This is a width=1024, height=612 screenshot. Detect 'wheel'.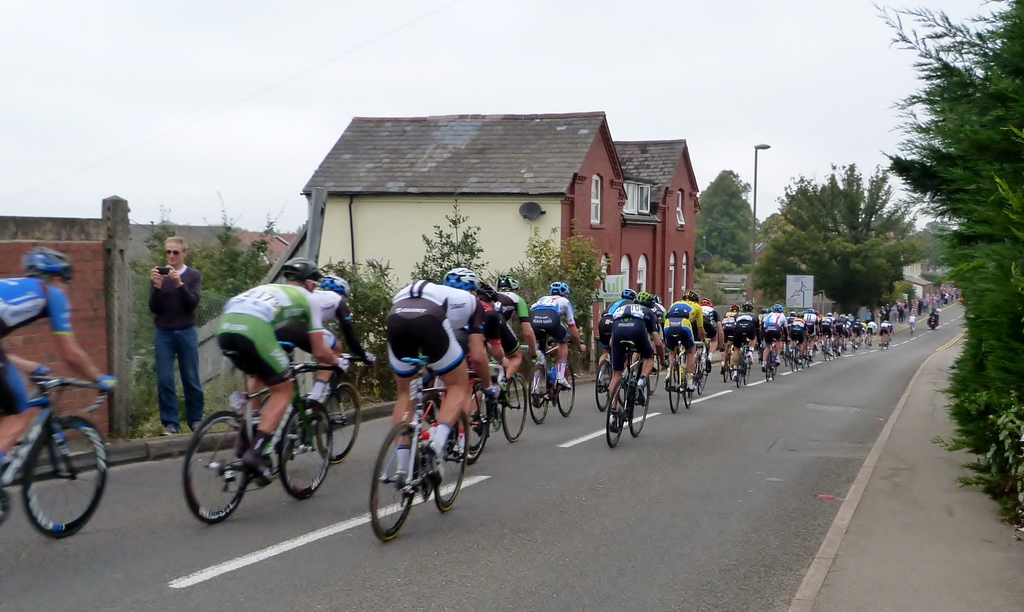
box=[744, 358, 749, 384].
